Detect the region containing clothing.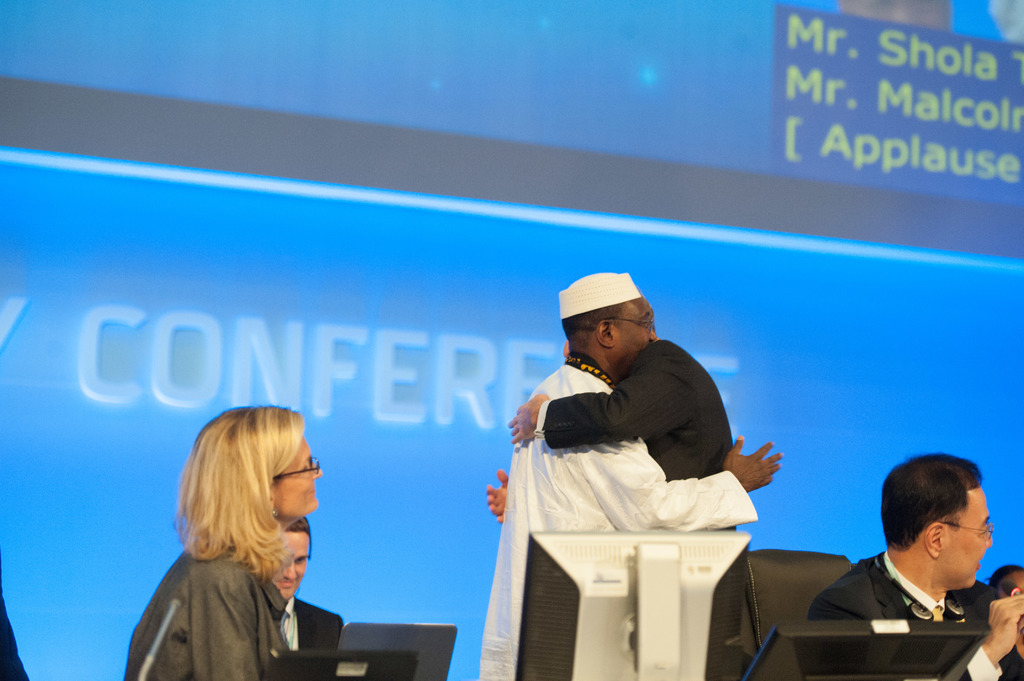
x1=273 y1=597 x2=346 y2=655.
